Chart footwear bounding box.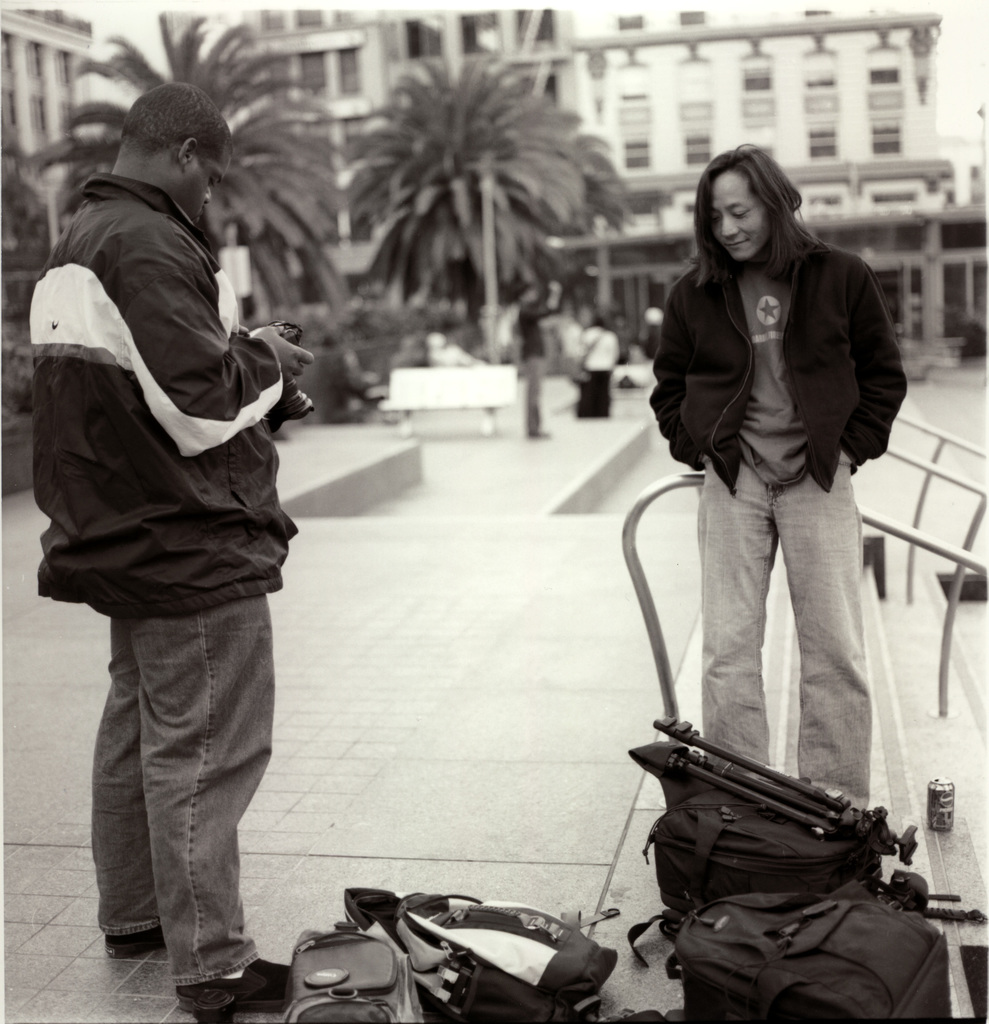
Charted: bbox=(175, 956, 290, 1016).
